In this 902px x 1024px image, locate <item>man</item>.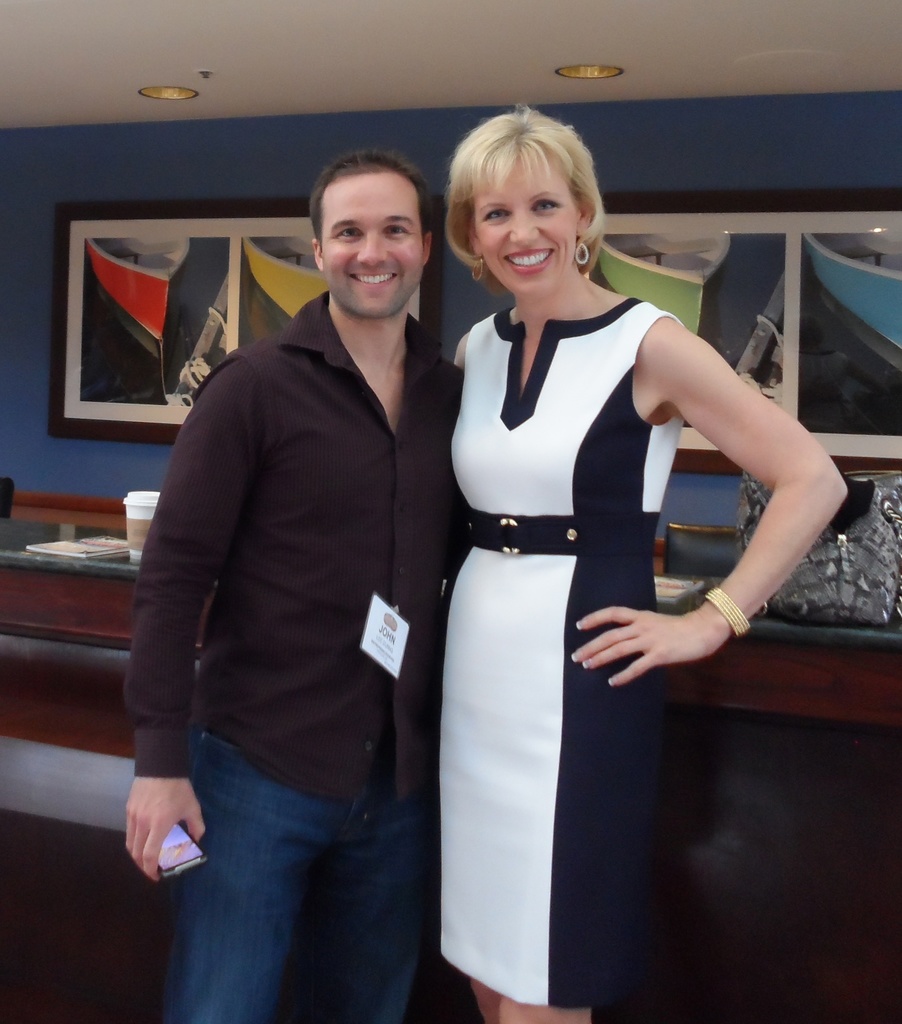
Bounding box: [left=114, top=132, right=483, bottom=1005].
